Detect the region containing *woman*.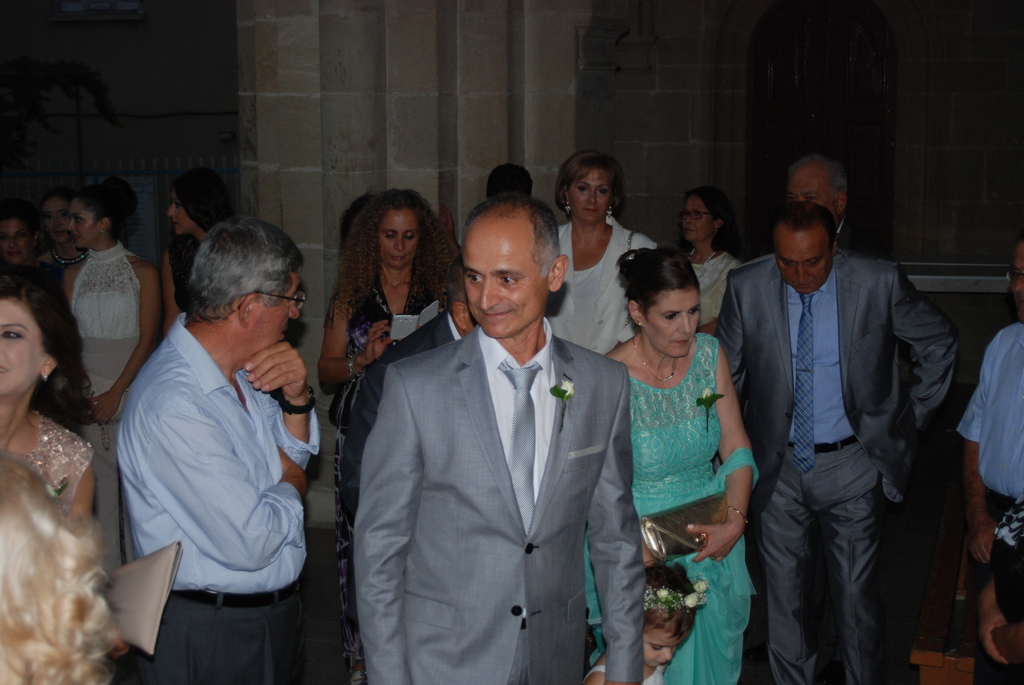
l=679, t=178, r=749, b=337.
